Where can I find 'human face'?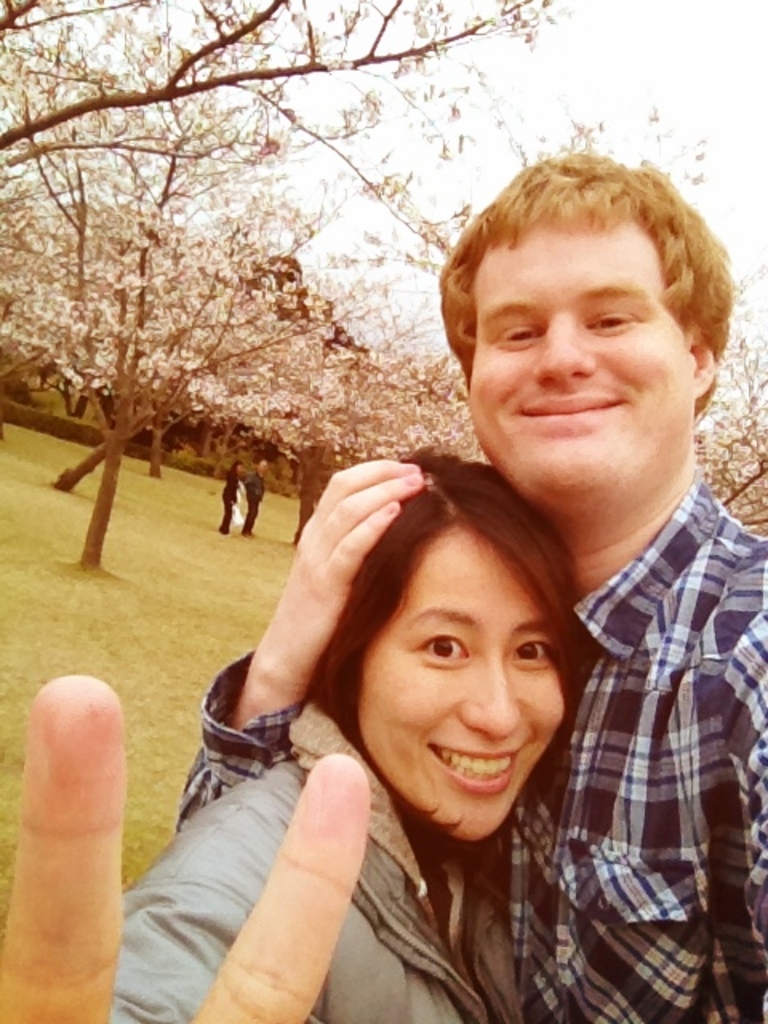
You can find it at l=355, t=534, r=589, b=838.
